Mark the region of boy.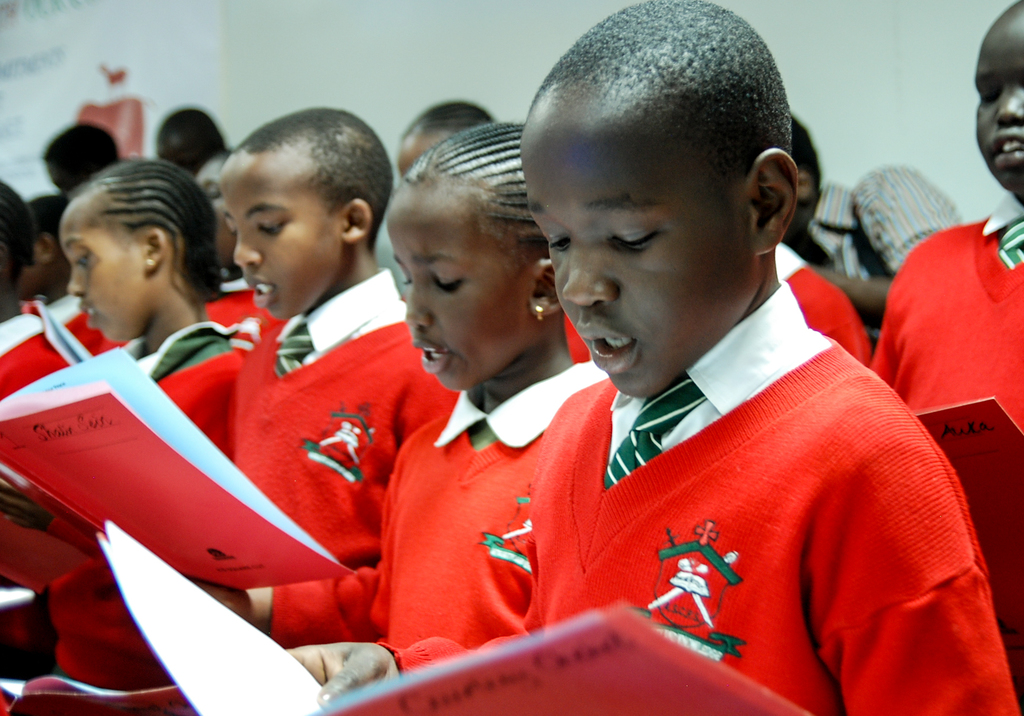
Region: locate(278, 0, 1023, 715).
